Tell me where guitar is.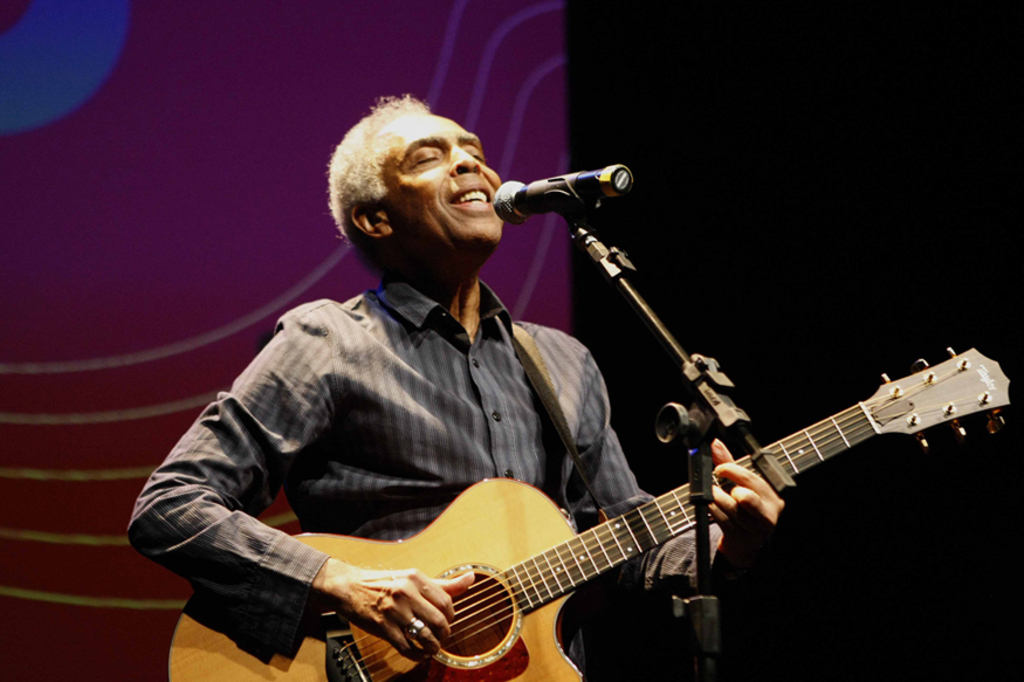
guitar is at pyautogui.locateOnScreen(169, 339, 1012, 667).
